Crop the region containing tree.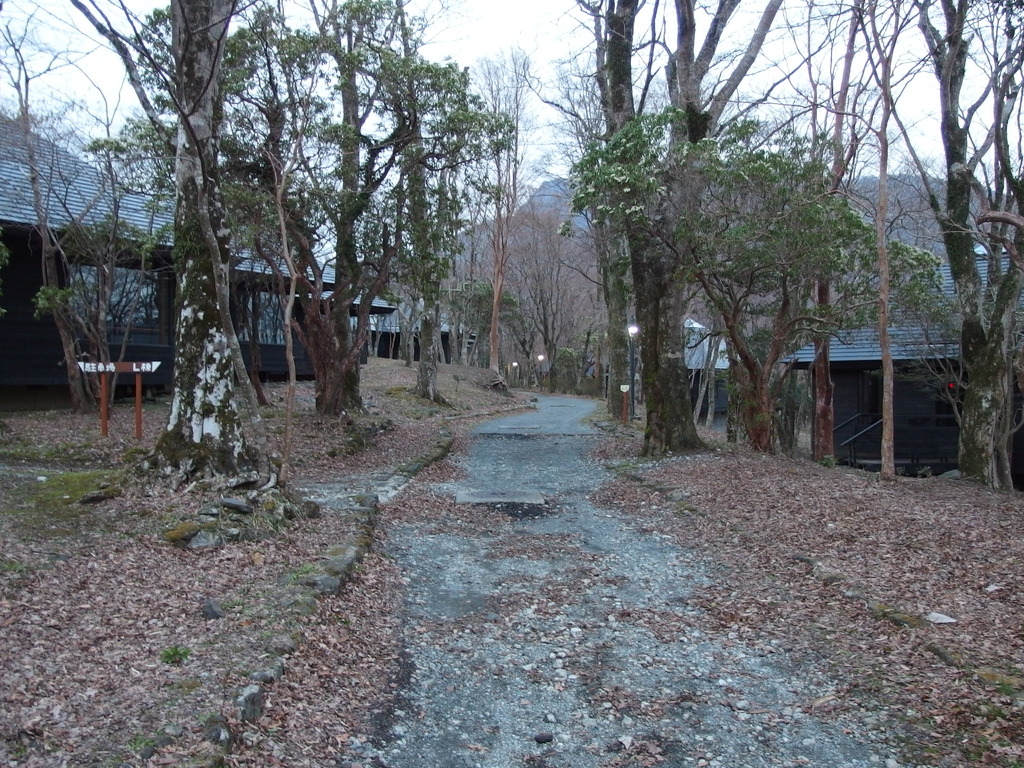
Crop region: (left=0, top=0, right=298, bottom=483).
